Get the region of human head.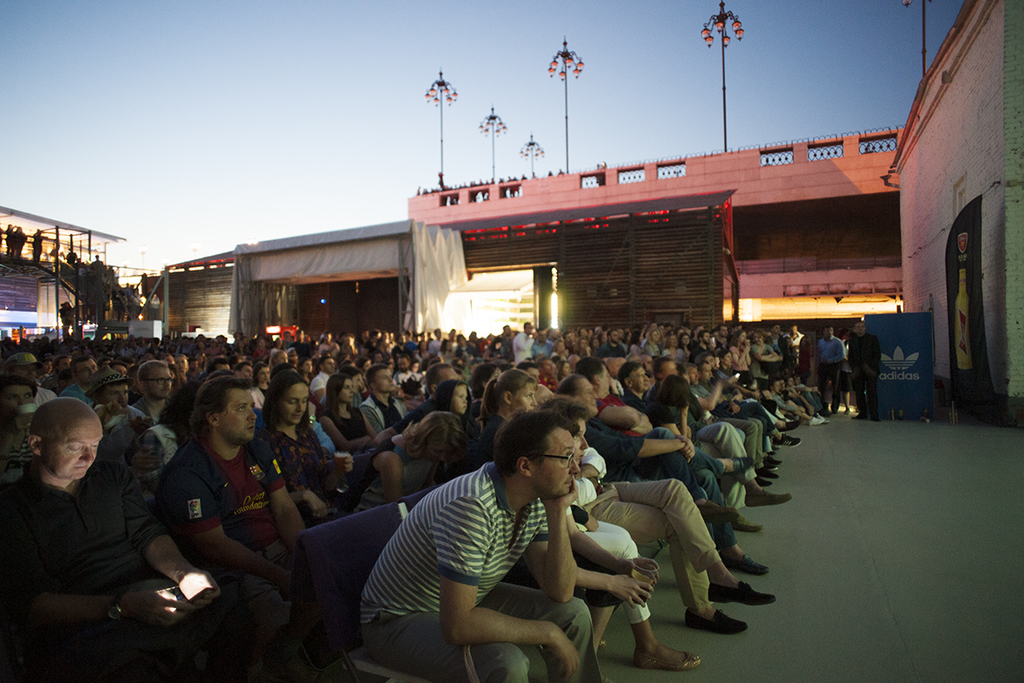
<box>0,356,38,383</box>.
